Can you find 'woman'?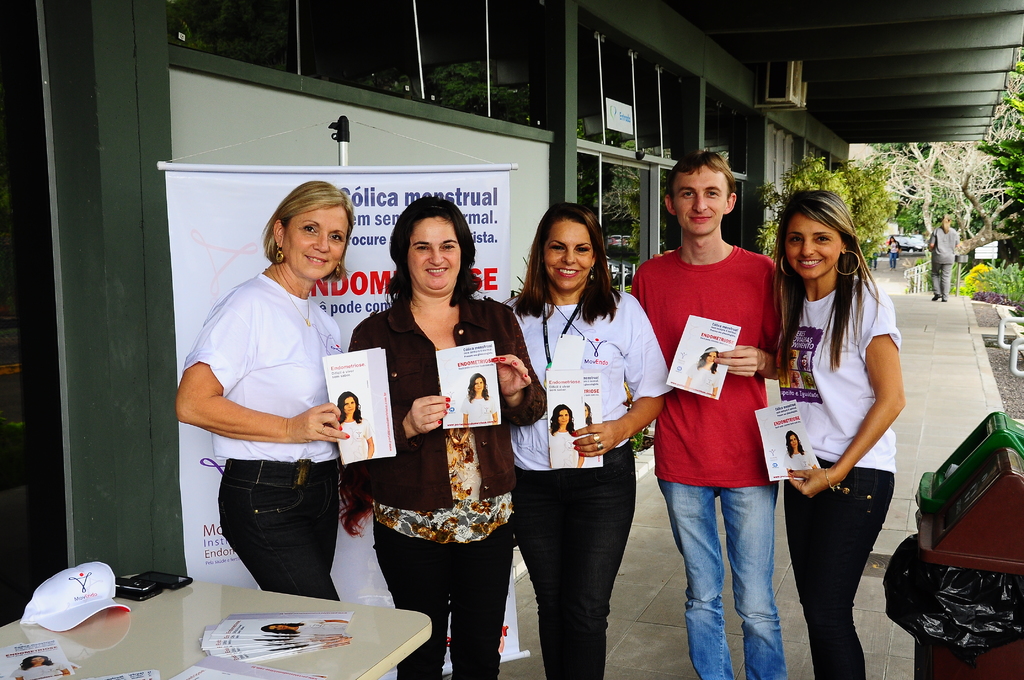
Yes, bounding box: bbox=(365, 202, 520, 677).
